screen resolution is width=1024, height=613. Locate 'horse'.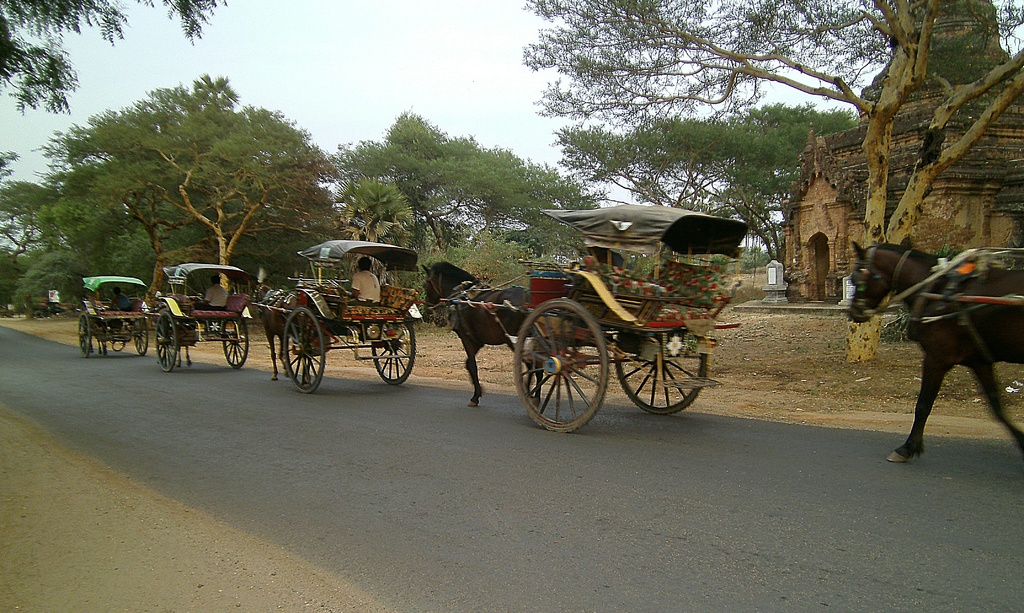
<bbox>252, 279, 303, 382</bbox>.
